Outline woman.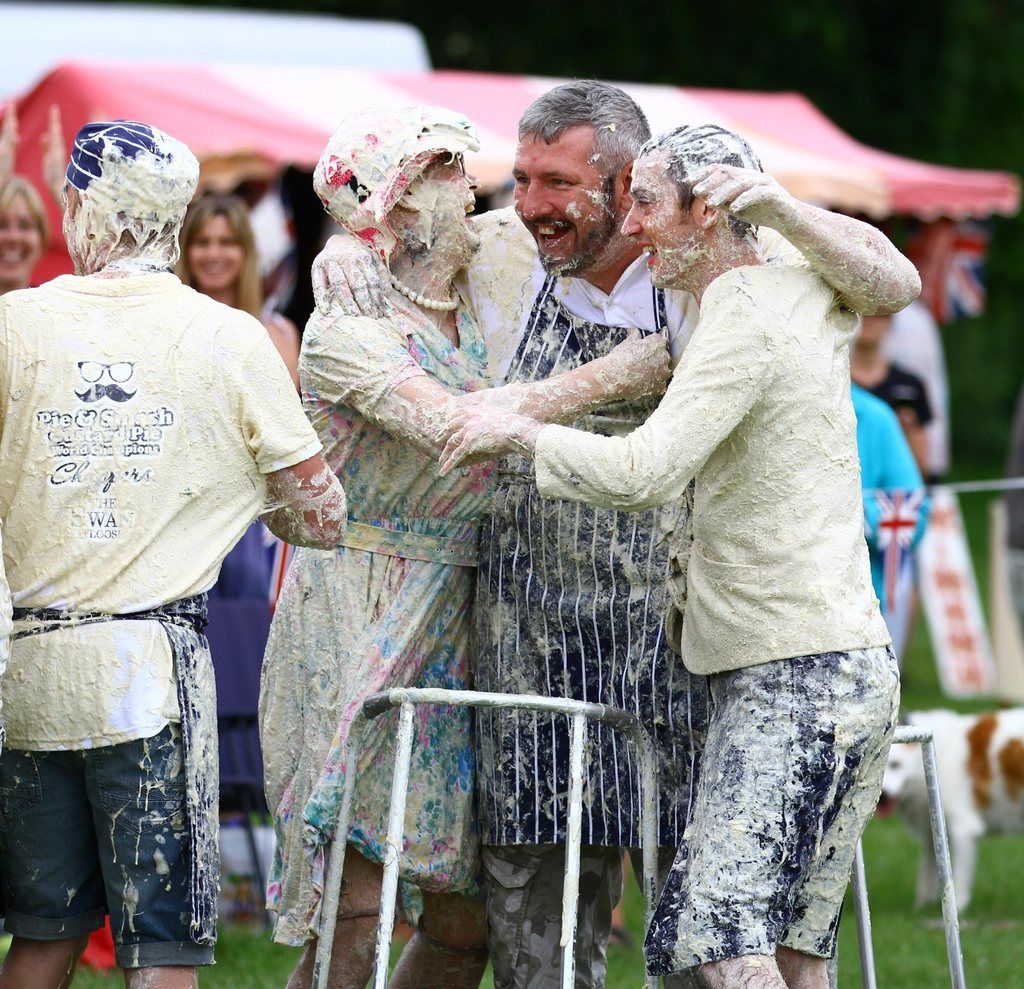
Outline: 0/180/42/298.
